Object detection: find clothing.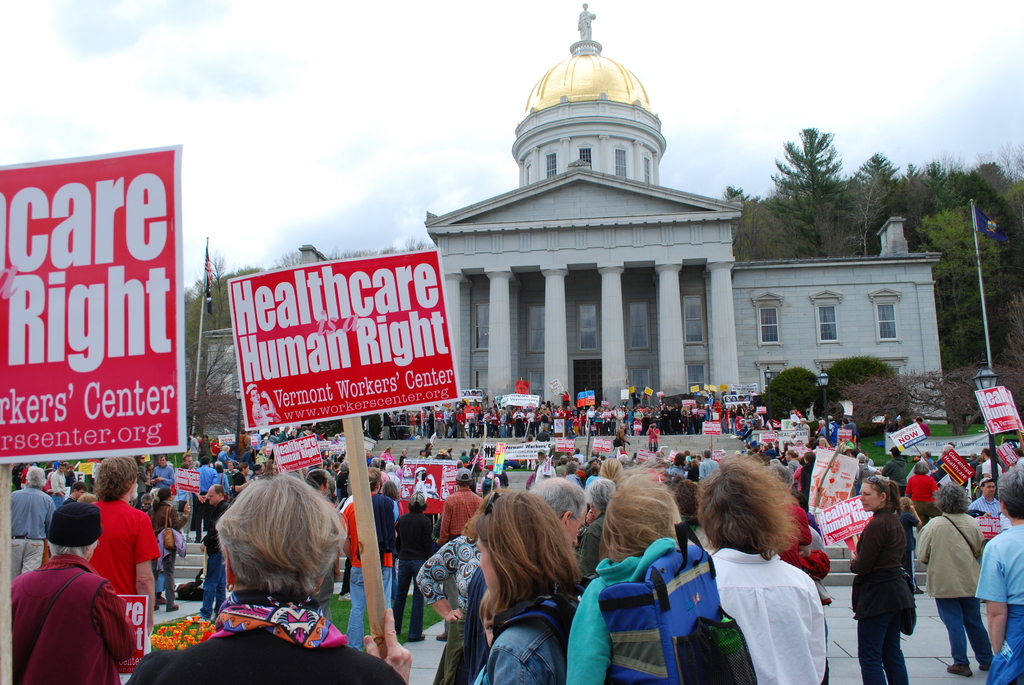
{"x1": 383, "y1": 512, "x2": 438, "y2": 635}.
